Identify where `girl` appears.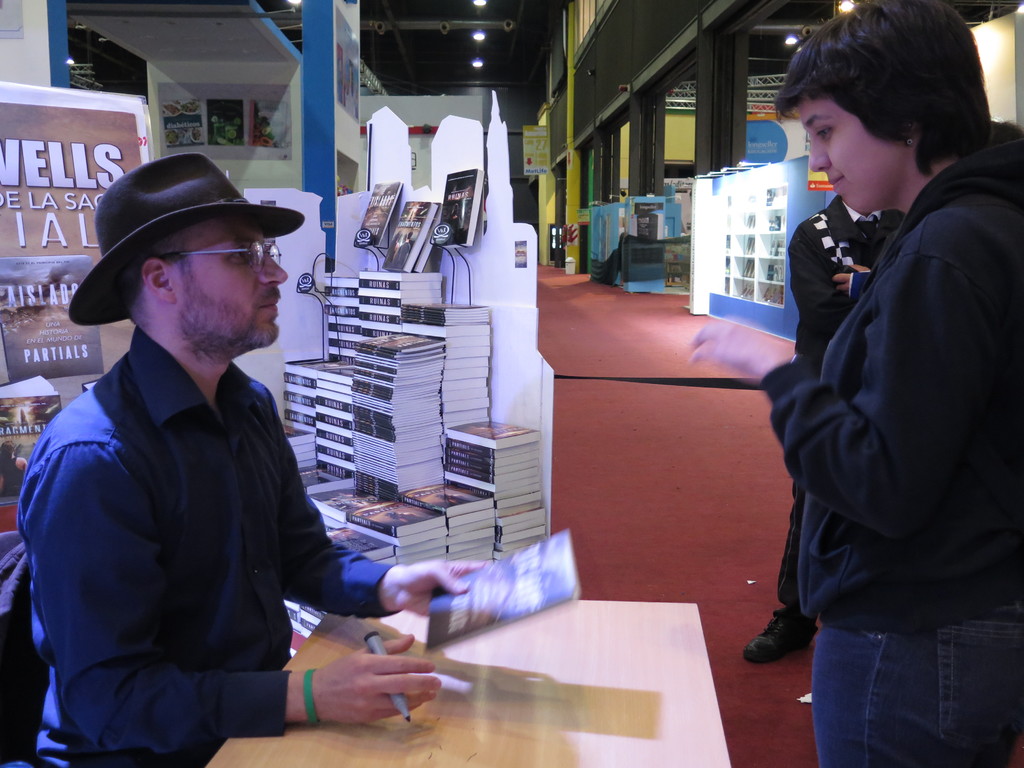
Appears at (688, 0, 1023, 767).
